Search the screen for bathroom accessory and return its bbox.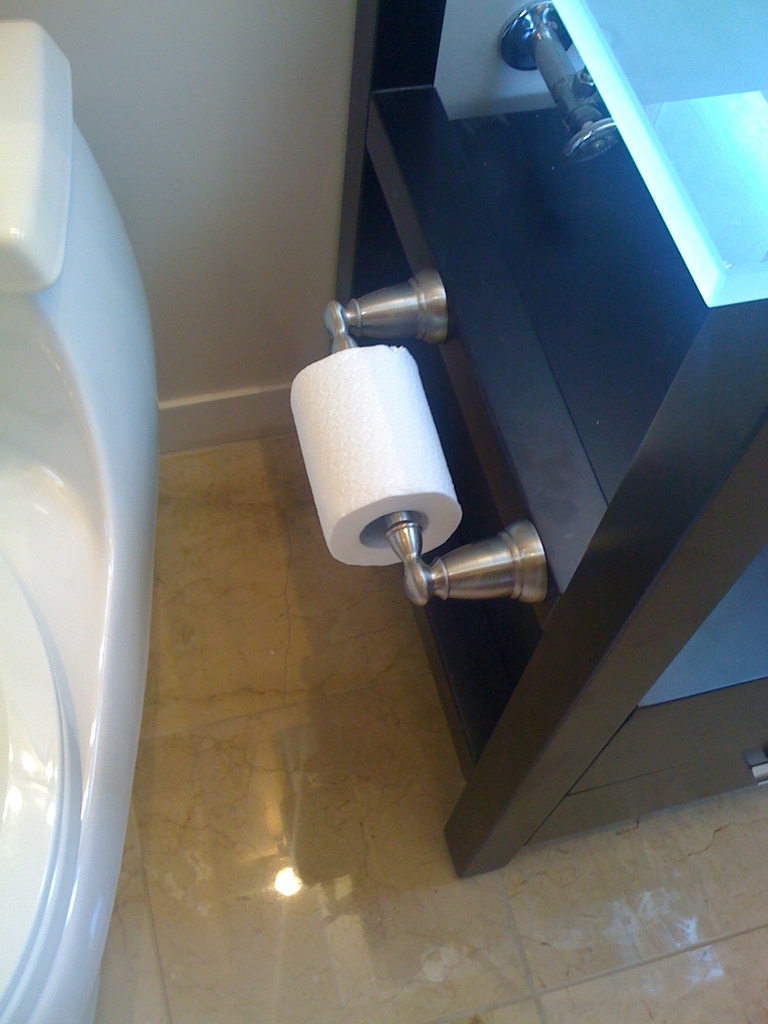
Found: crop(258, 274, 582, 627).
